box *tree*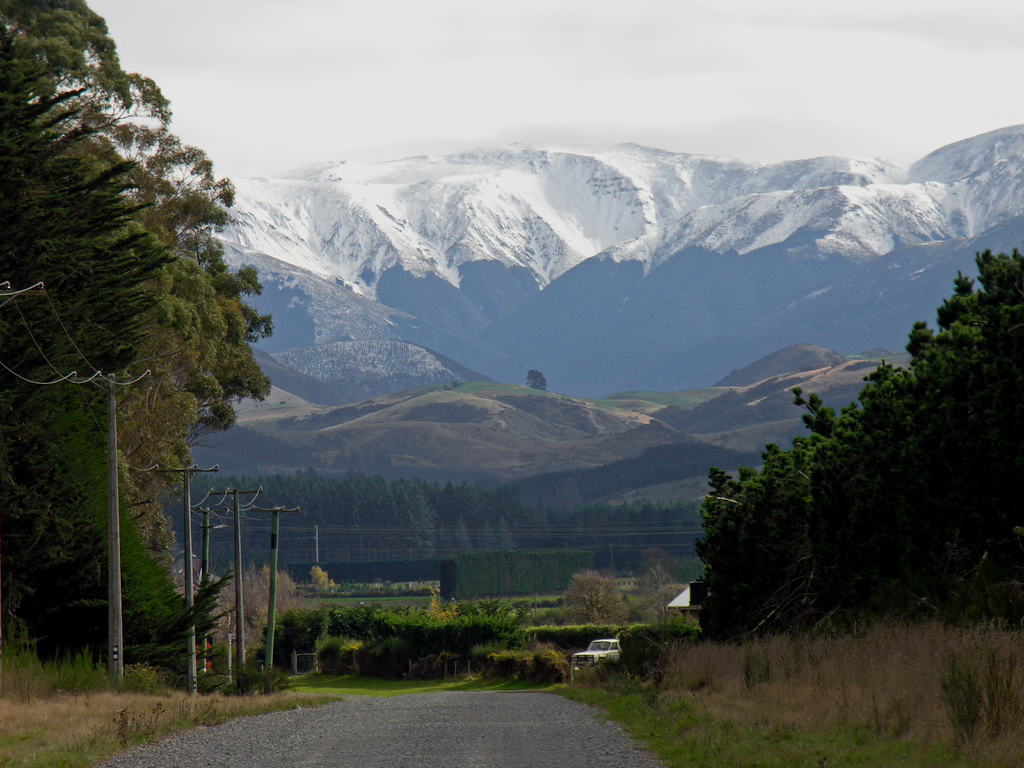
left=630, top=559, right=698, bottom=631
